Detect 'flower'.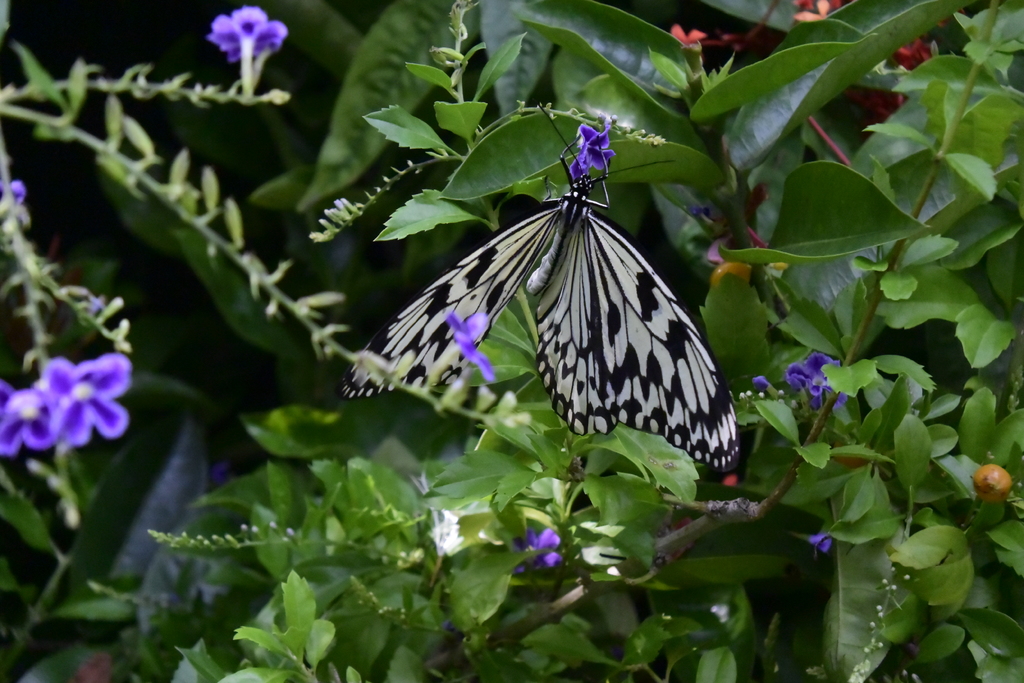
Detected at [x1=803, y1=529, x2=832, y2=554].
